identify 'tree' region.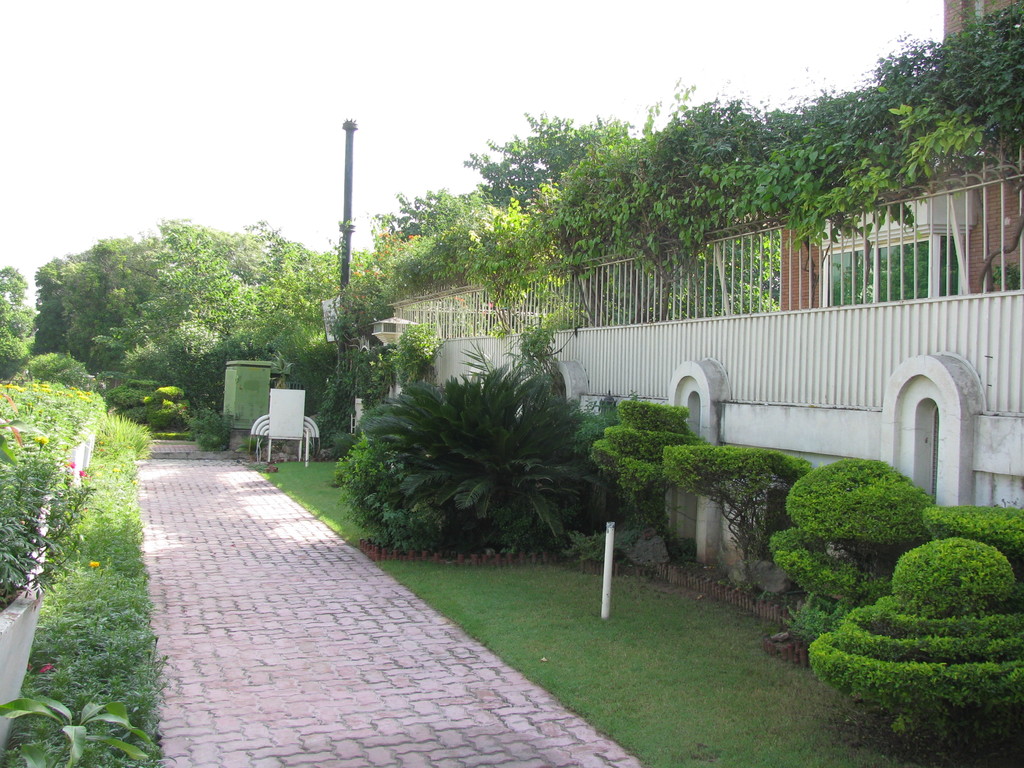
Region: 0, 265, 36, 372.
